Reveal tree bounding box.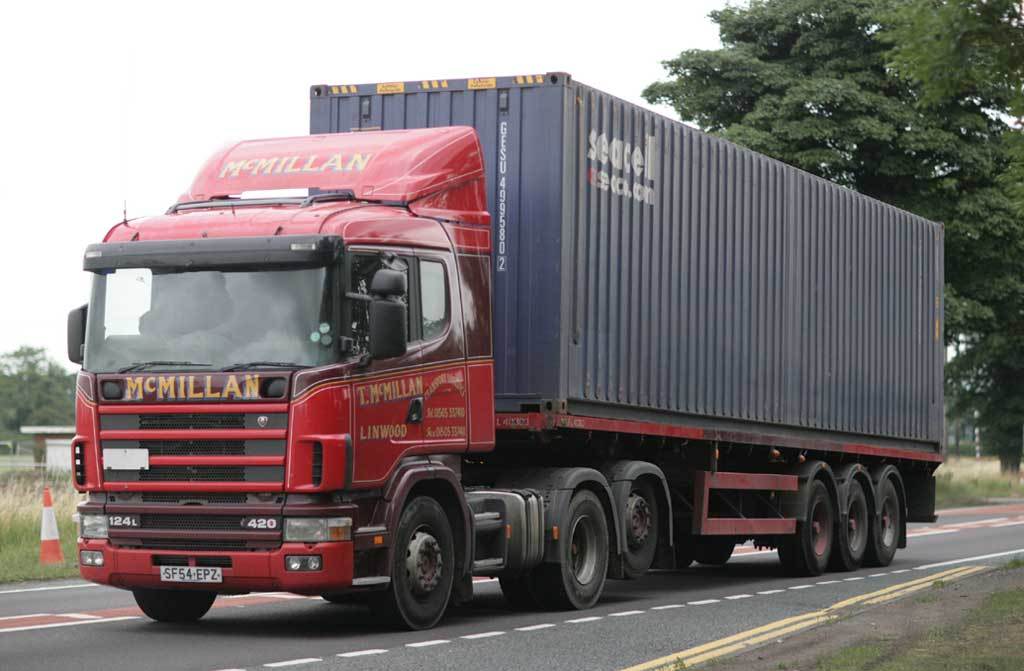
Revealed: [left=640, top=0, right=1023, bottom=479].
